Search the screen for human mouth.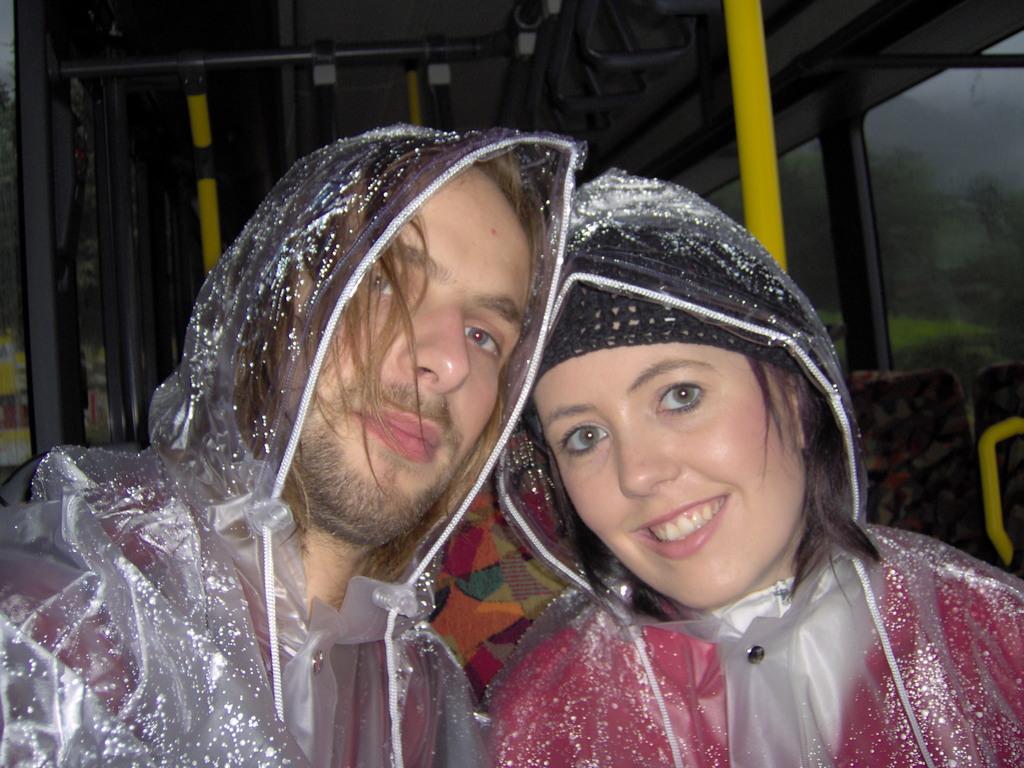
Found at {"left": 627, "top": 491, "right": 727, "bottom": 560}.
